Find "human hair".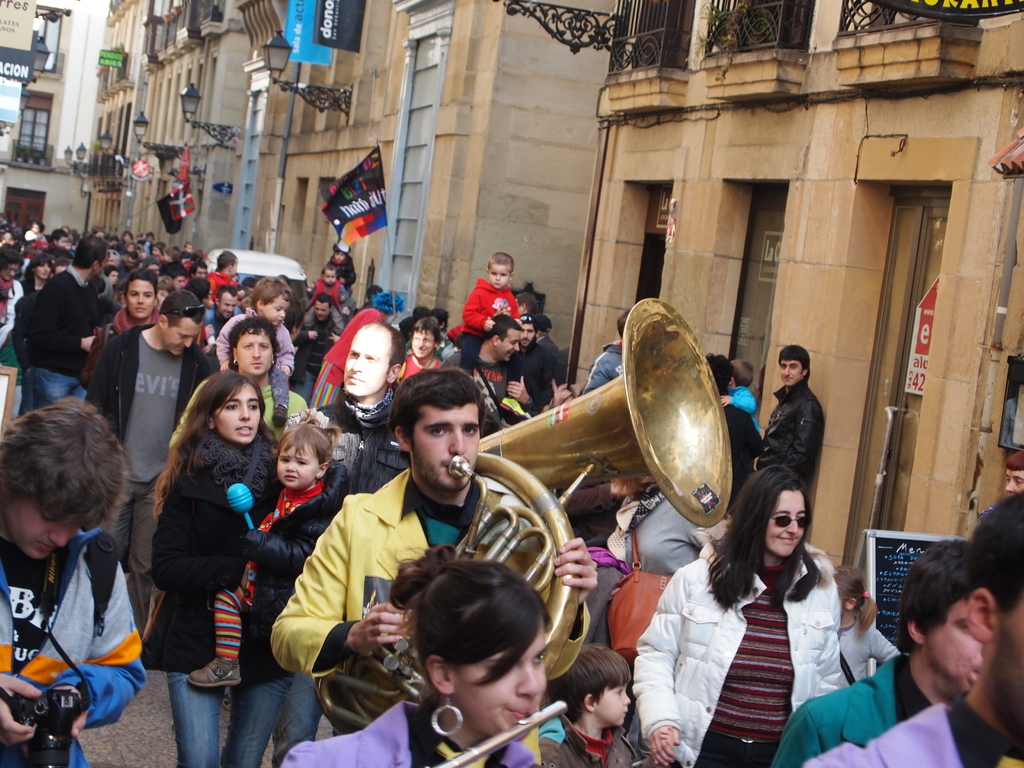
[left=834, top=563, right=877, bottom=640].
